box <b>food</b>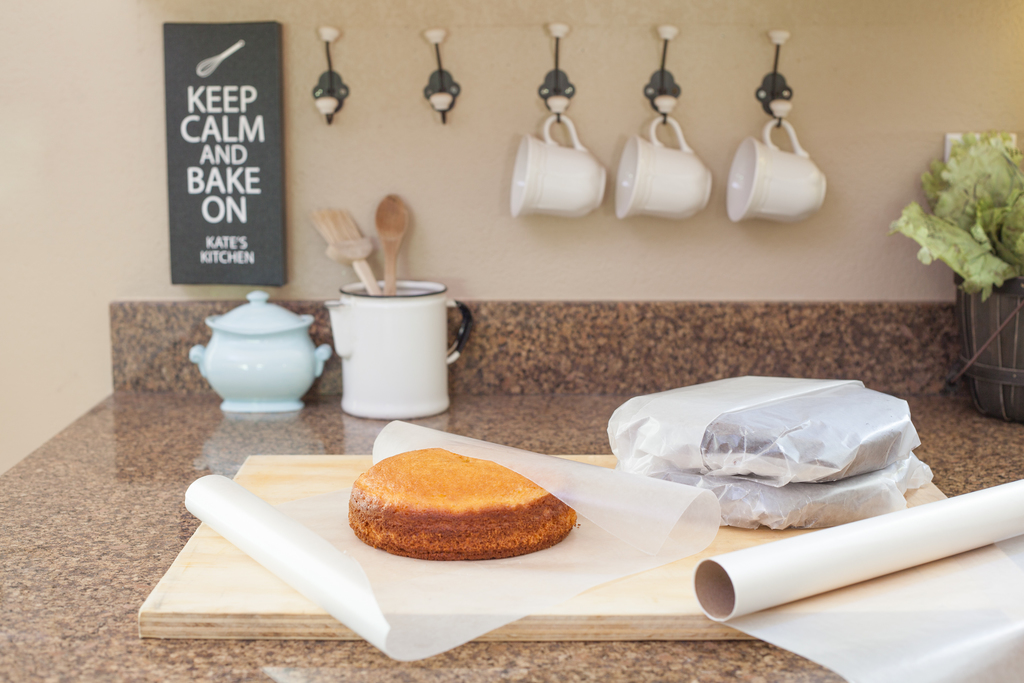
(338,443,584,565)
